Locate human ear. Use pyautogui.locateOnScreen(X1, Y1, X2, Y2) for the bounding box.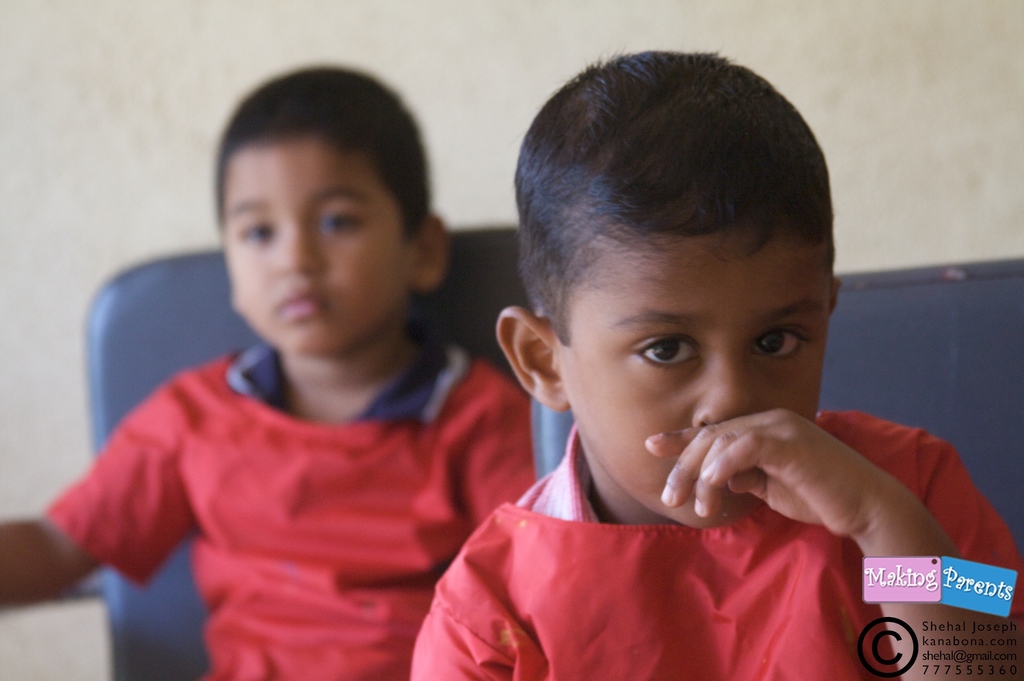
pyautogui.locateOnScreen(829, 282, 843, 314).
